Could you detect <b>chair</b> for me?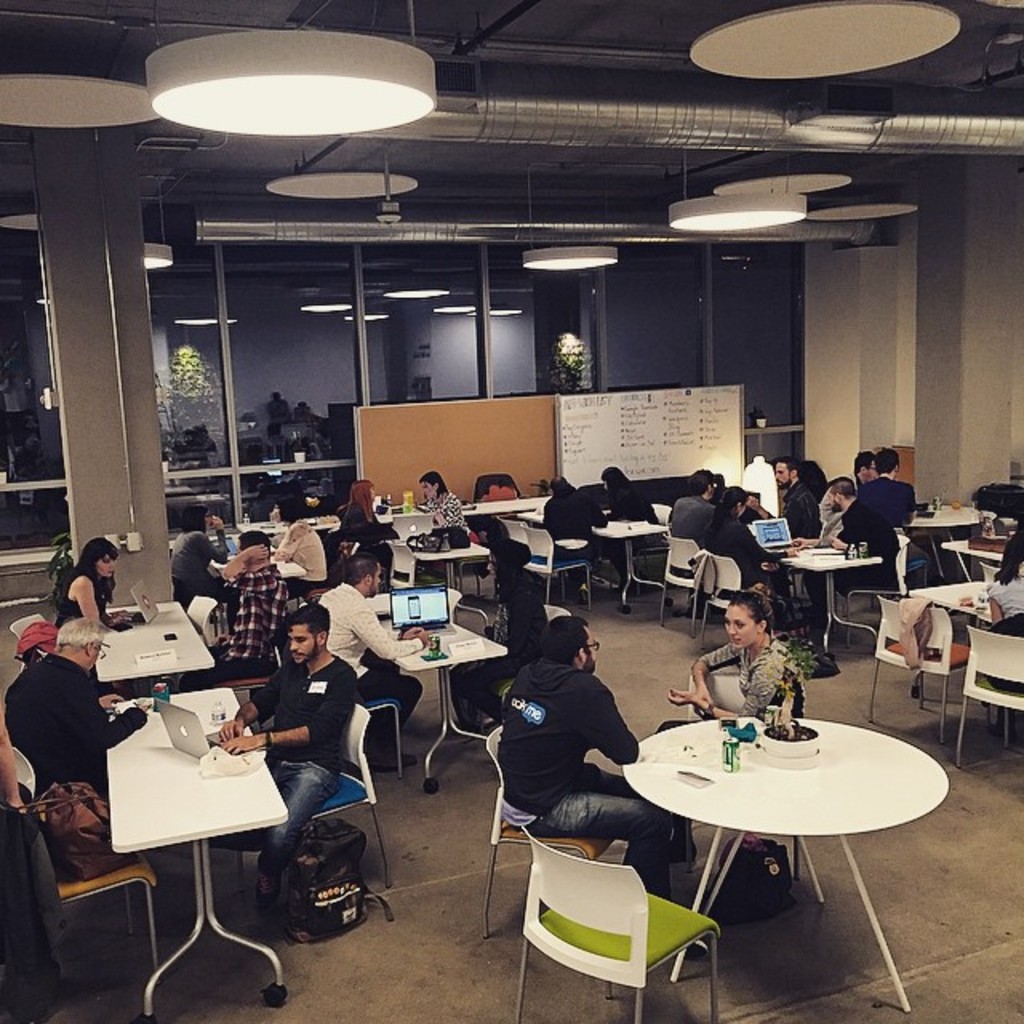
Detection result: (left=5, top=746, right=42, bottom=810).
